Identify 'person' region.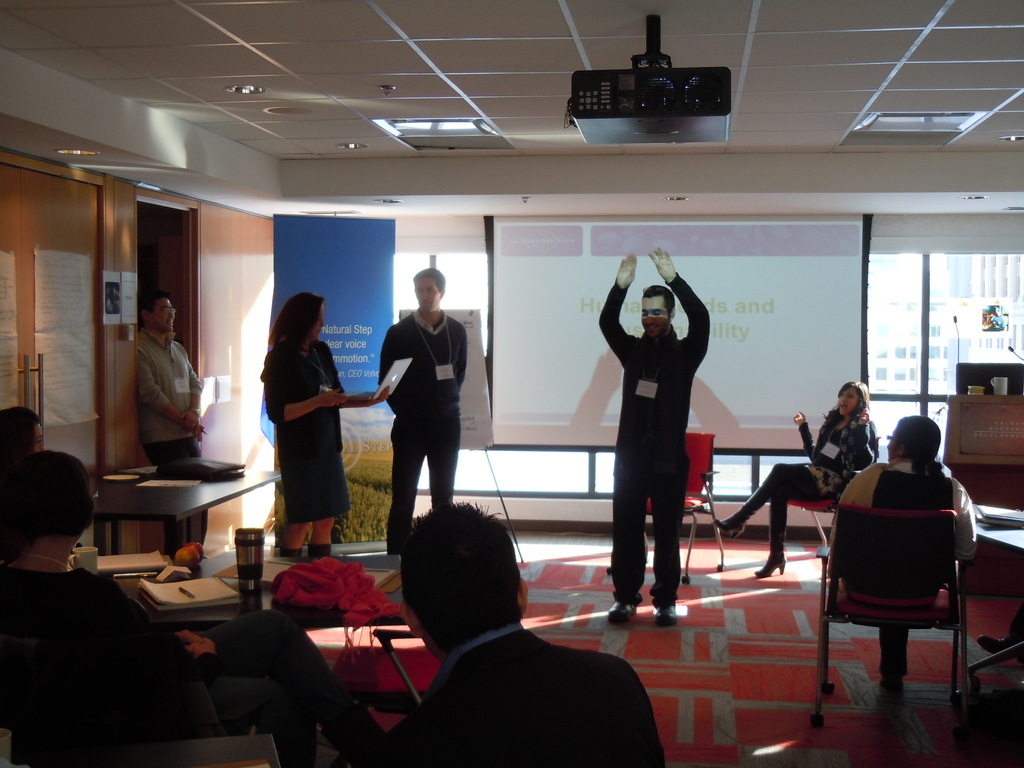
Region: (257, 291, 395, 560).
